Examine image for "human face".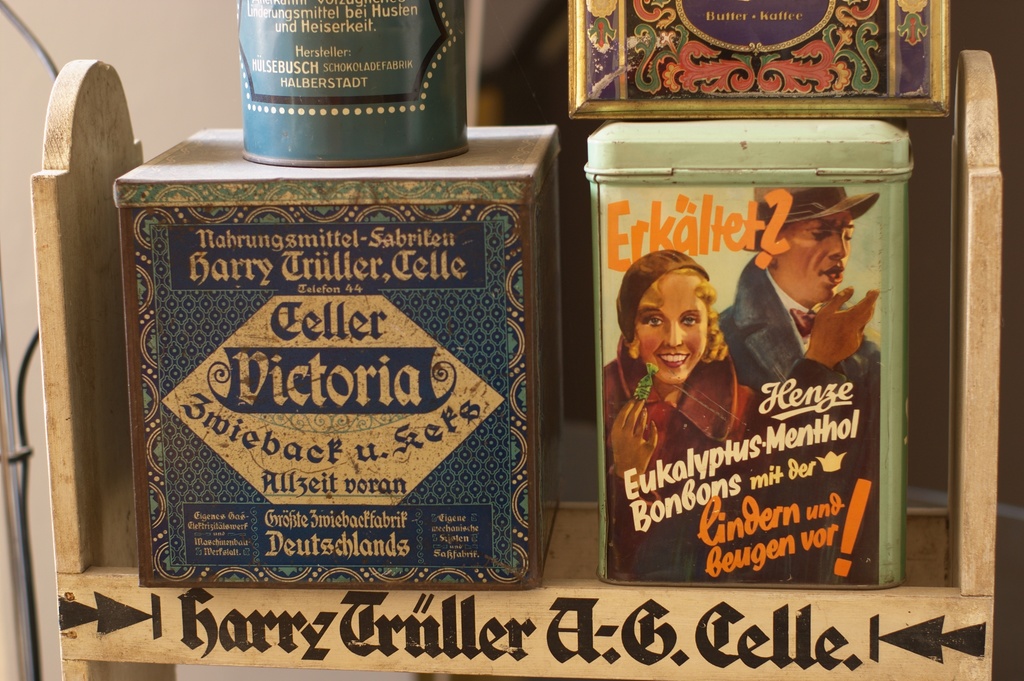
Examination result: x1=636 y1=274 x2=708 y2=382.
